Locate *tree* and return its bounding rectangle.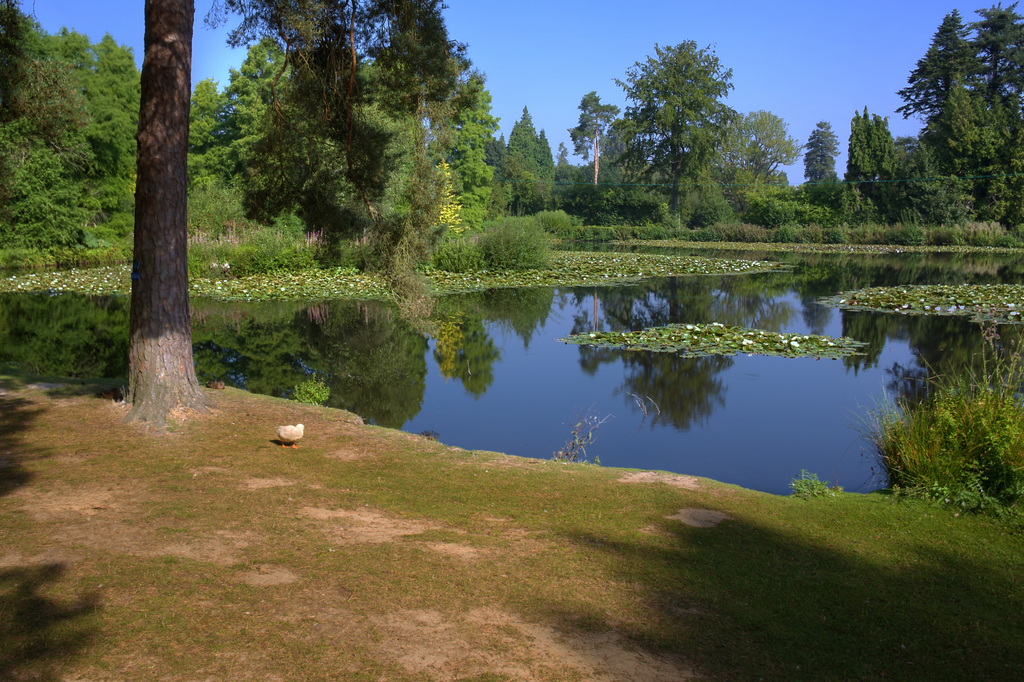
detection(801, 120, 839, 206).
